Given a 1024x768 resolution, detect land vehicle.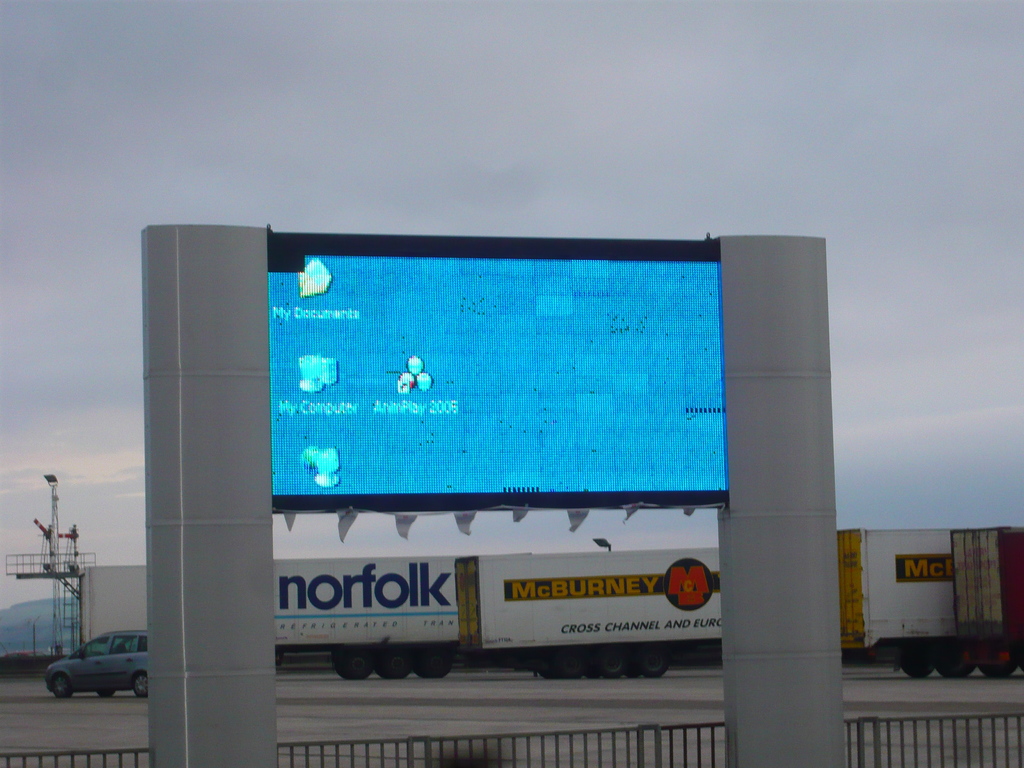
select_region(456, 548, 723, 677).
